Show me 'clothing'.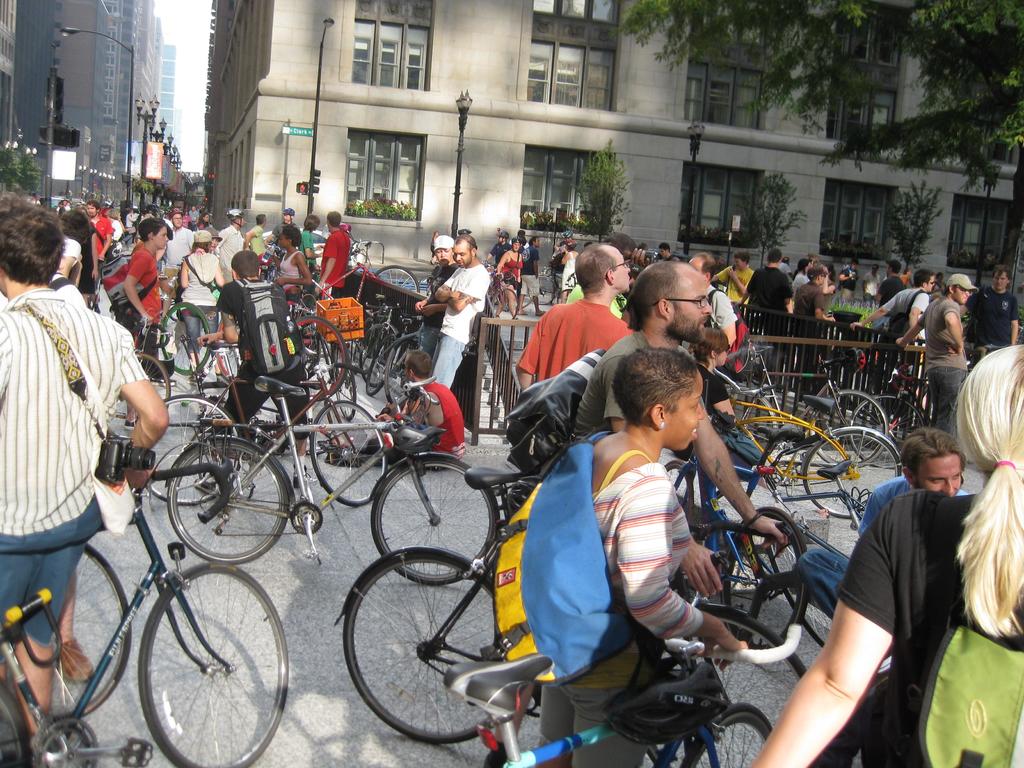
'clothing' is here: 790:478:969:625.
